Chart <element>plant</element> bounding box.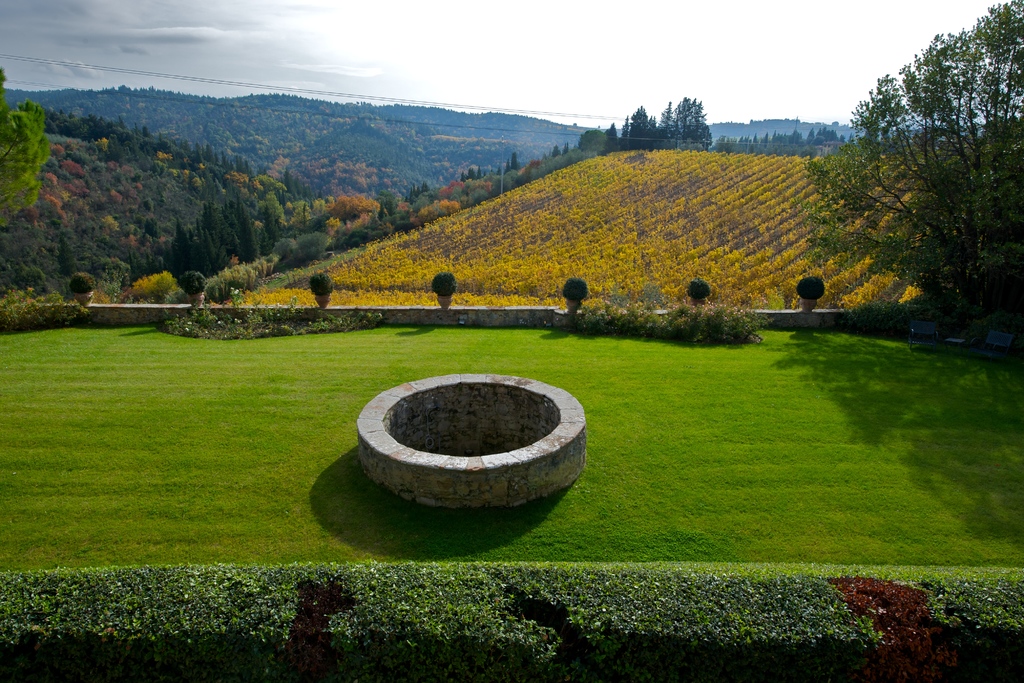
Charted: (301,134,614,255).
